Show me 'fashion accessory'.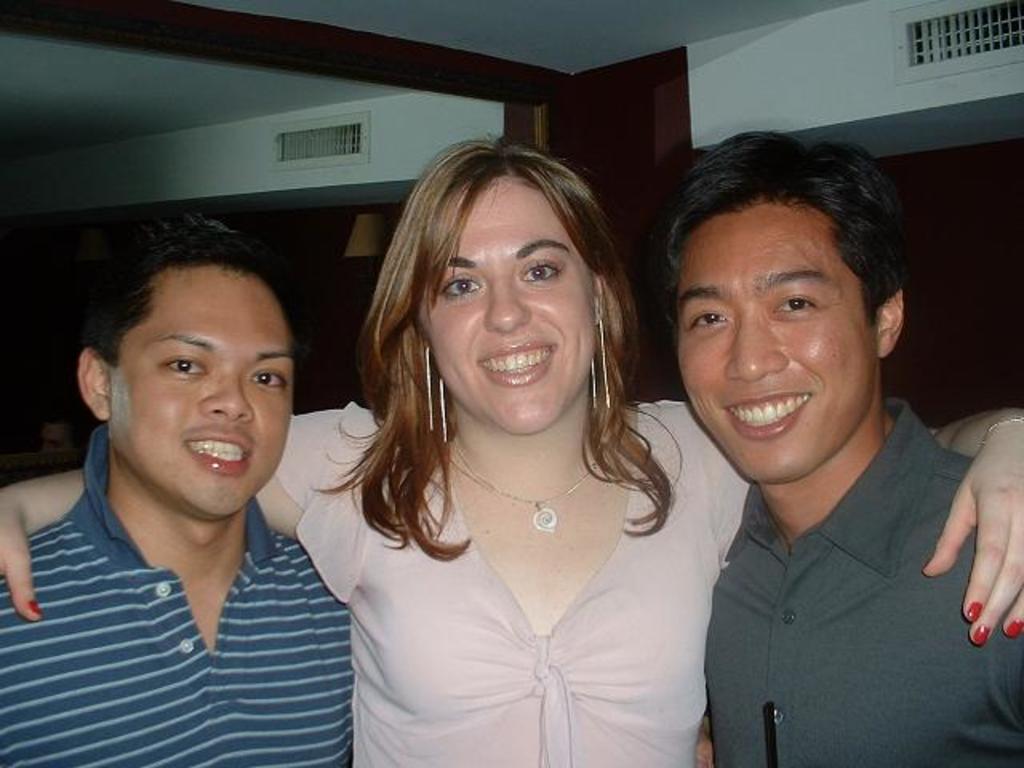
'fashion accessory' is here: [left=438, top=376, right=448, bottom=445].
